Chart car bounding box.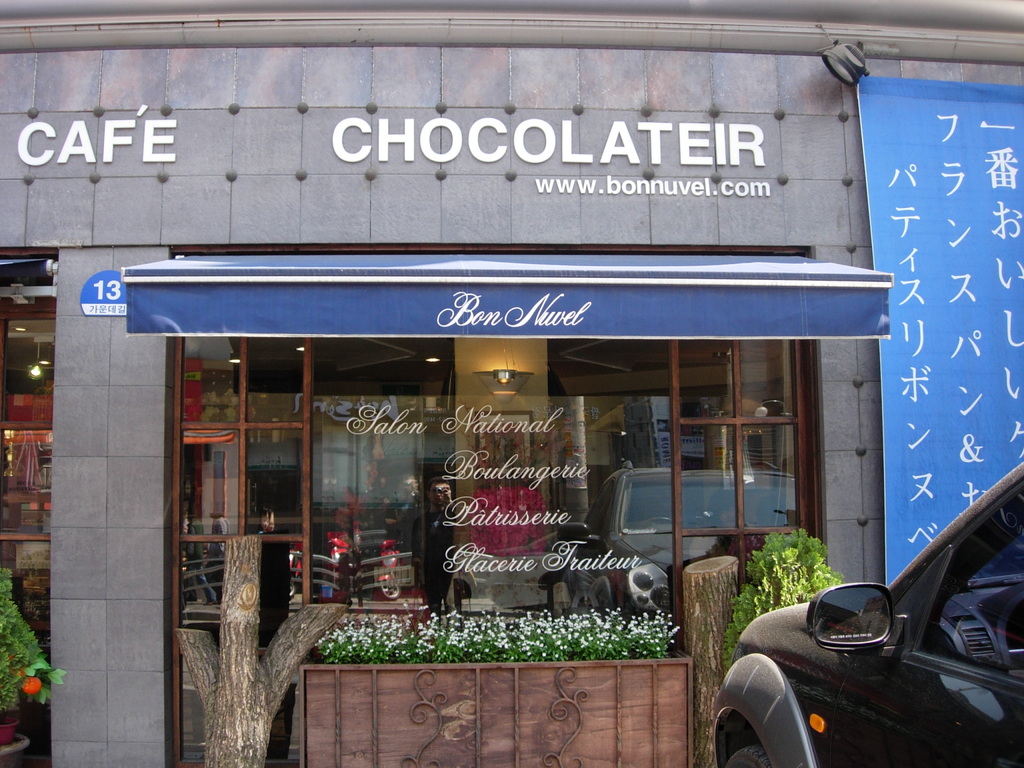
Charted: [710,457,1023,767].
